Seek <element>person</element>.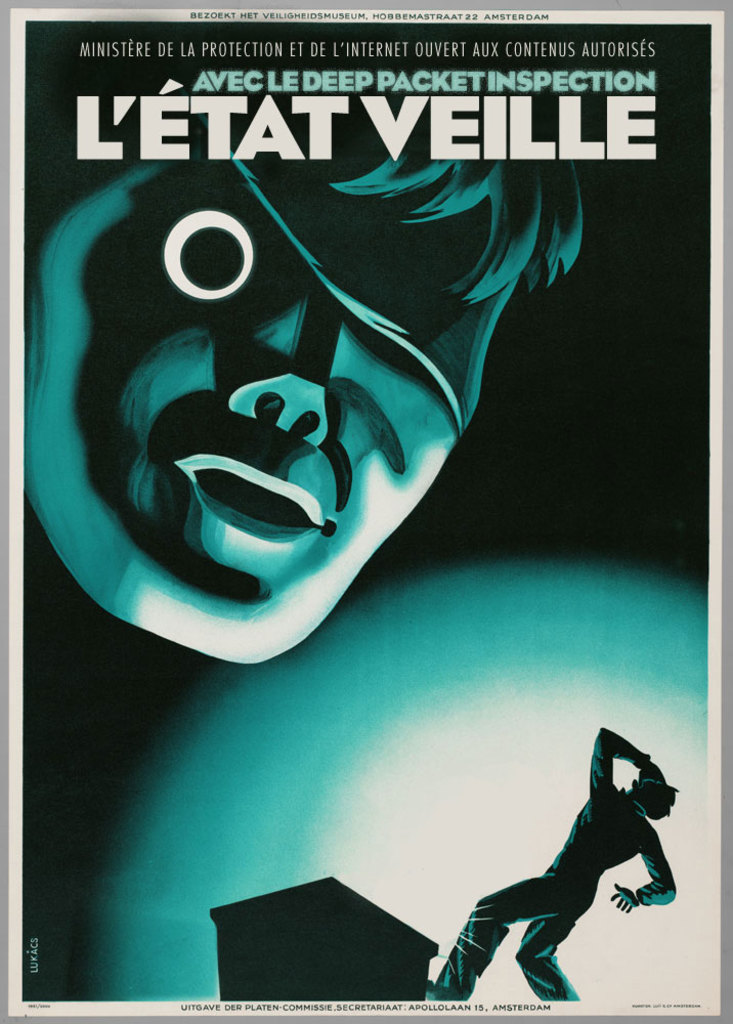
Rect(440, 720, 682, 1006).
